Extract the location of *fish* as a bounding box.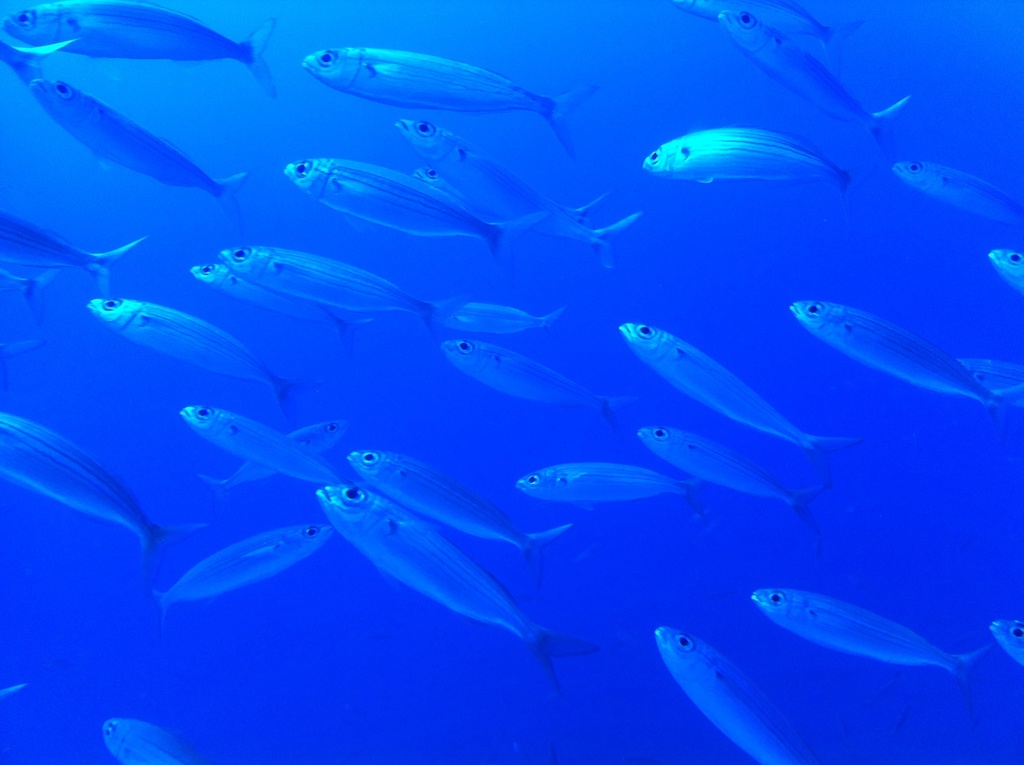
bbox=(619, 319, 869, 488).
